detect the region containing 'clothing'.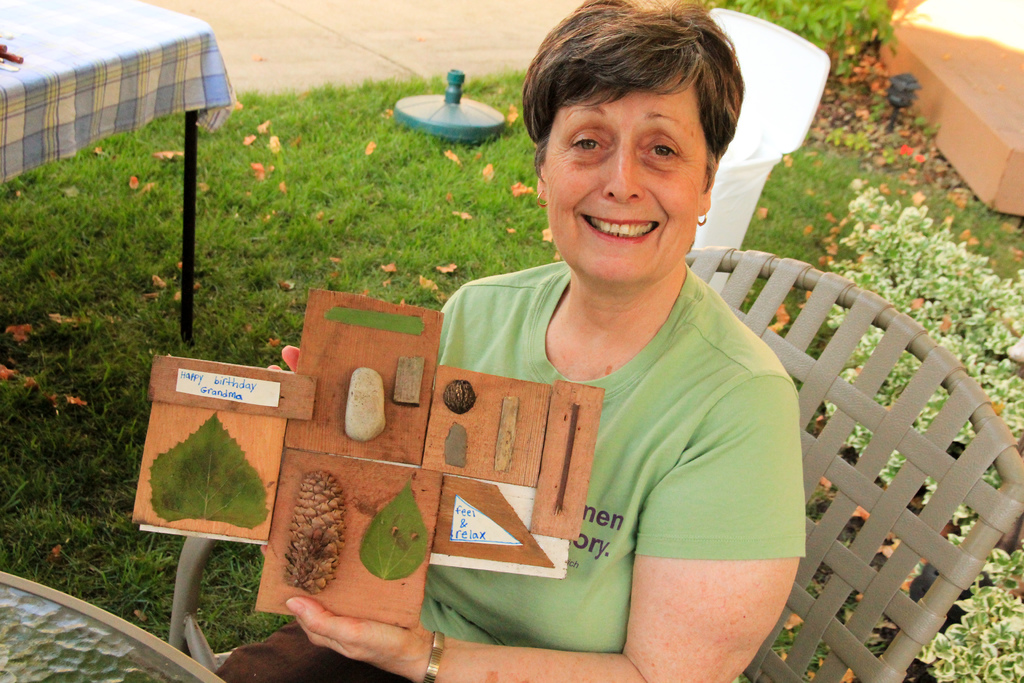
select_region(219, 253, 810, 682).
